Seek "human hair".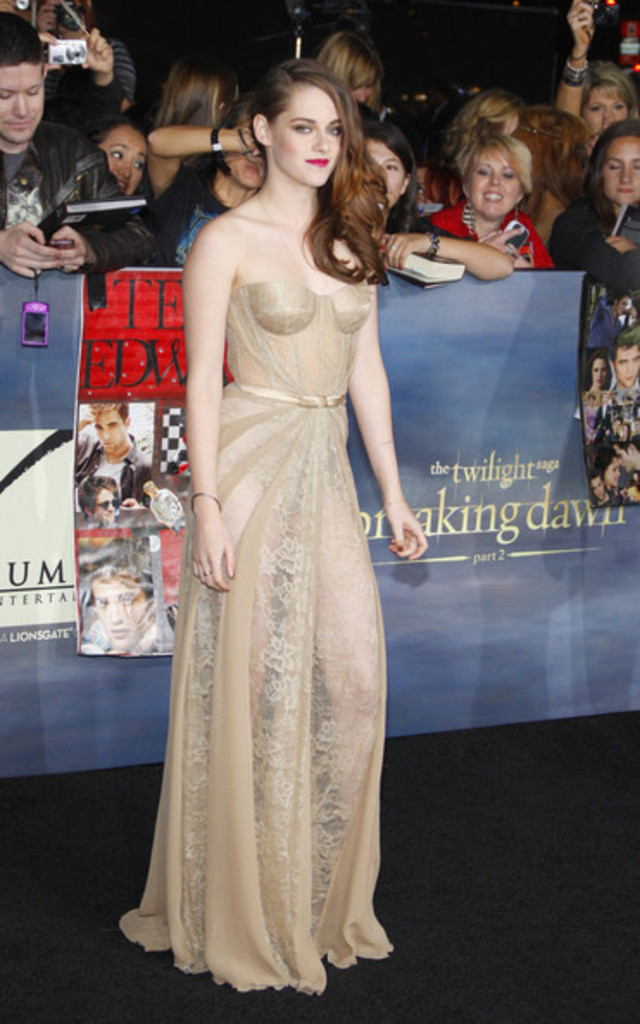
509:103:588:205.
